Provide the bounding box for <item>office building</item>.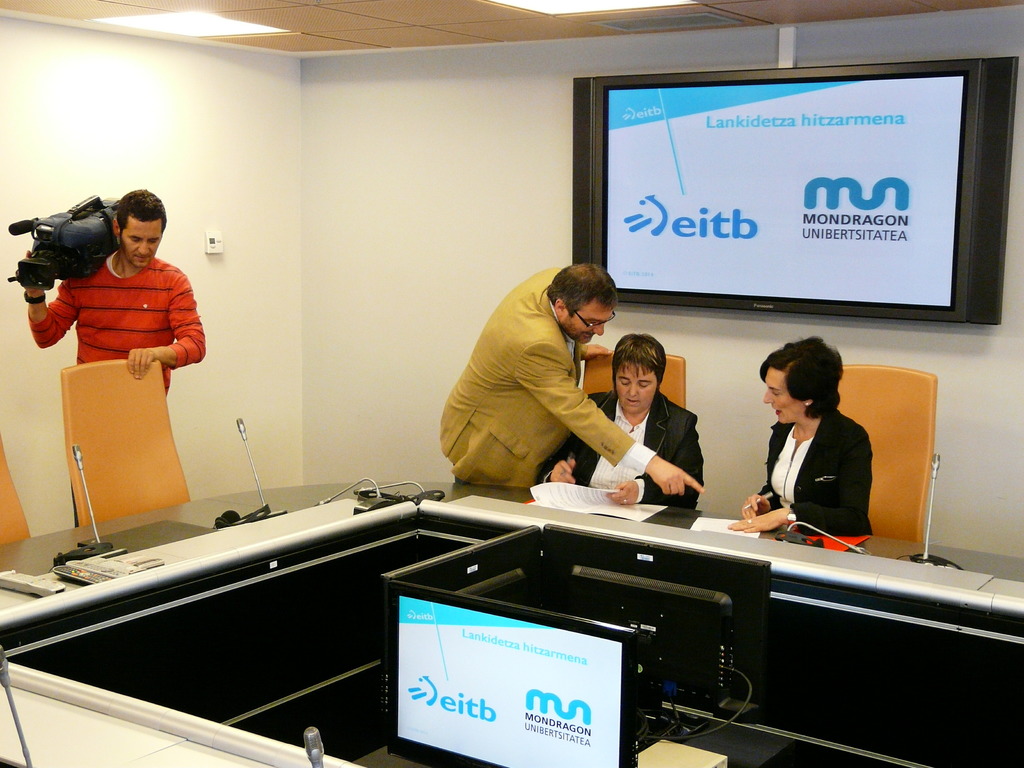
select_region(0, 9, 1019, 767).
